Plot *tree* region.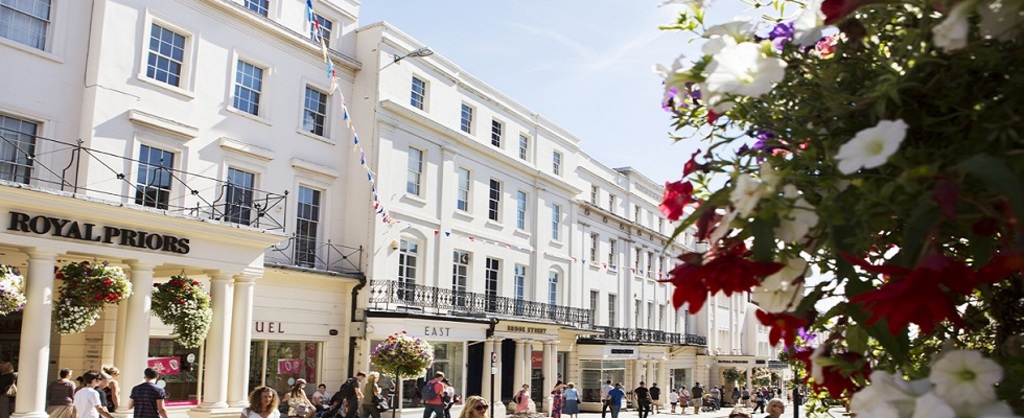
Plotted at bbox=[53, 263, 135, 342].
